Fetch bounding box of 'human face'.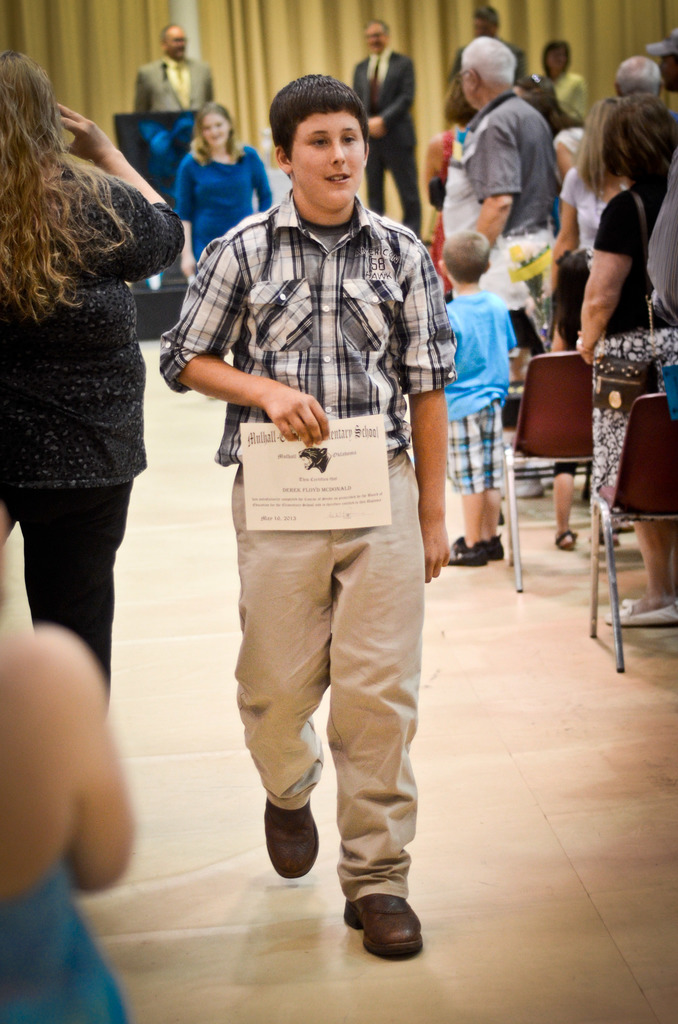
Bbox: 165/25/186/54.
